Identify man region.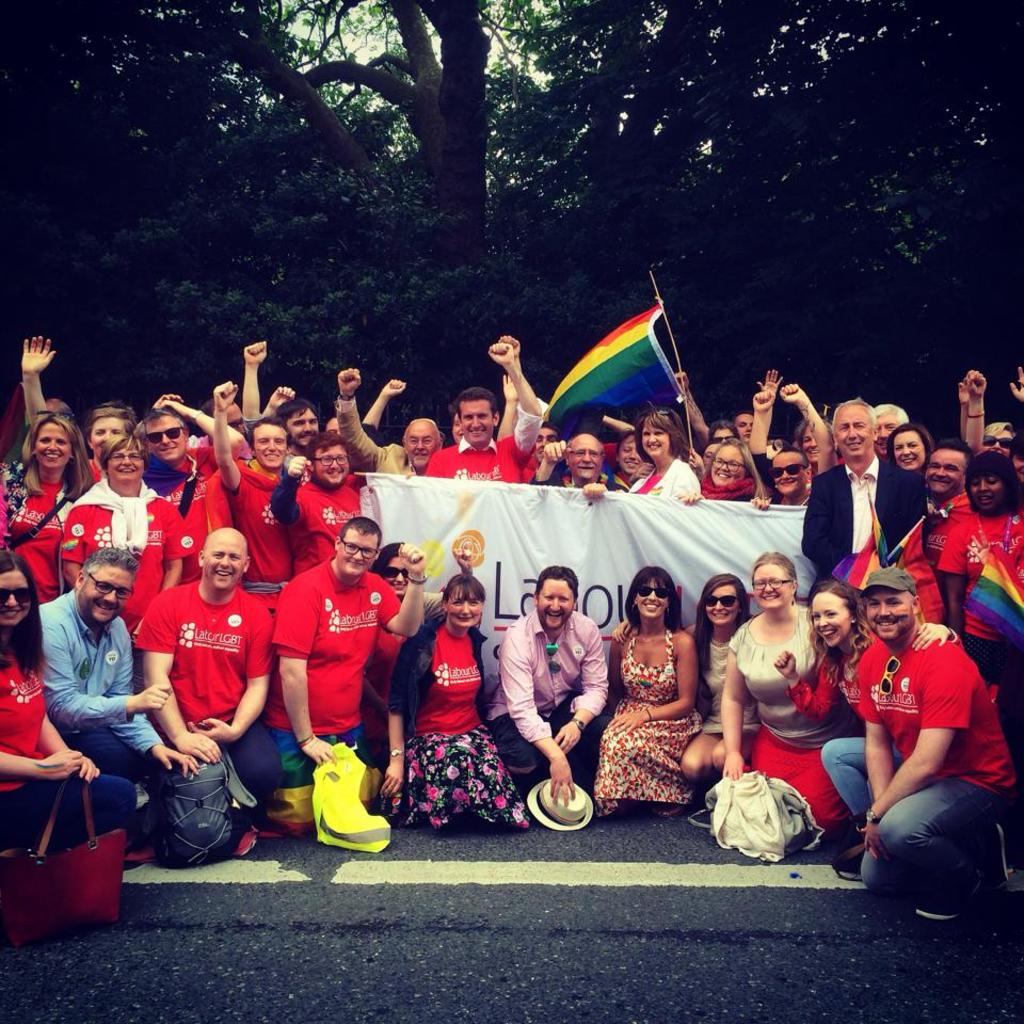
Region: locate(130, 525, 276, 834).
